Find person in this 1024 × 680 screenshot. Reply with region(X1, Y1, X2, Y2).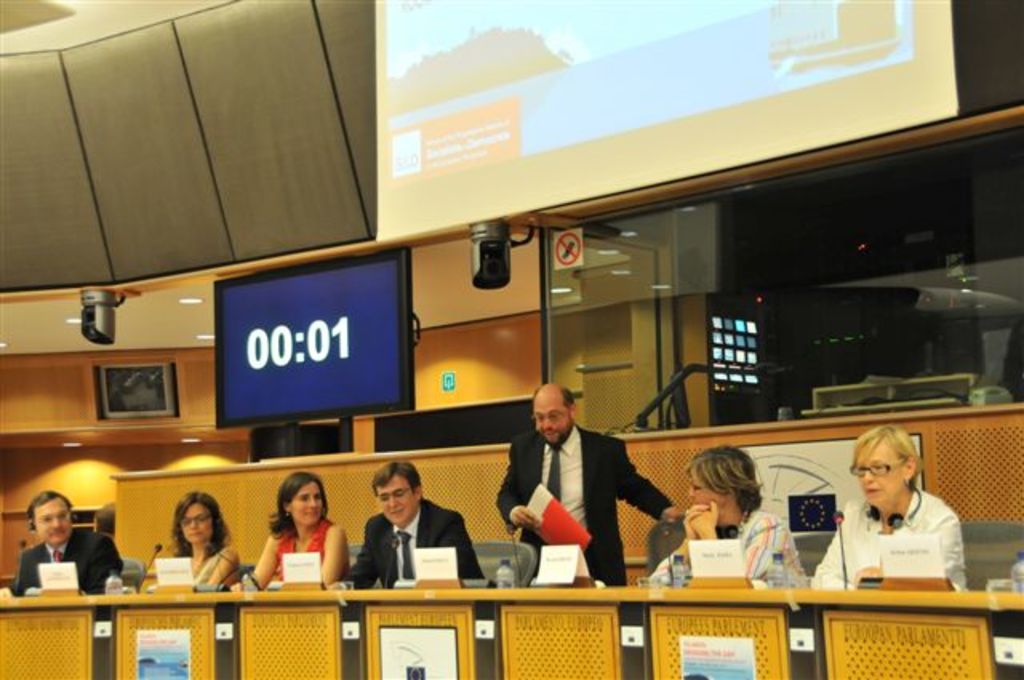
region(808, 418, 970, 600).
